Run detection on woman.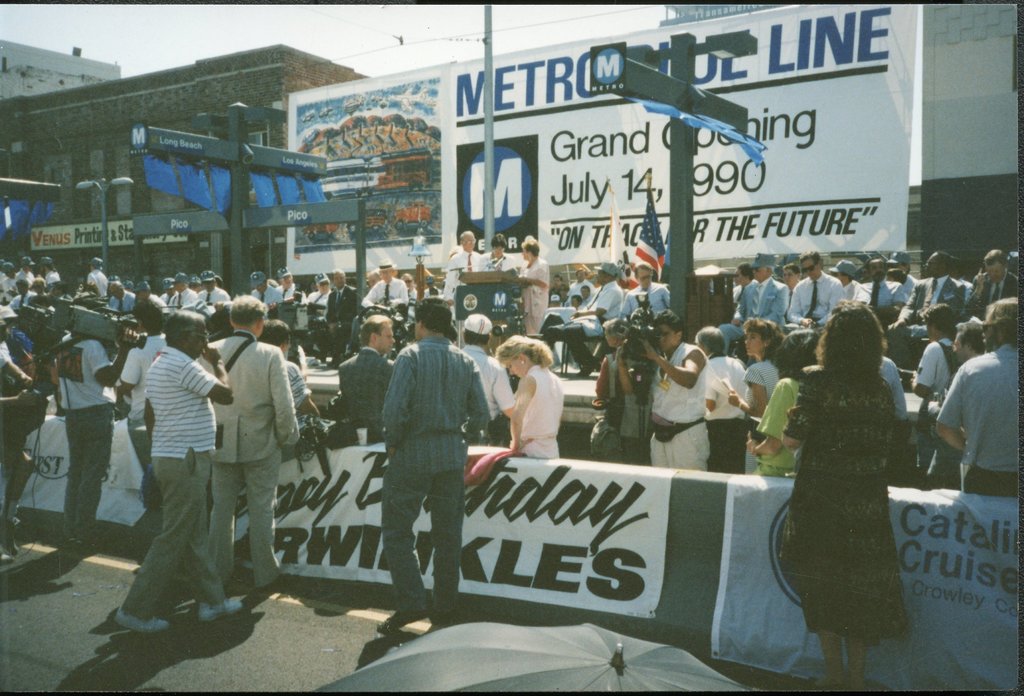
Result: box=[745, 327, 817, 473].
